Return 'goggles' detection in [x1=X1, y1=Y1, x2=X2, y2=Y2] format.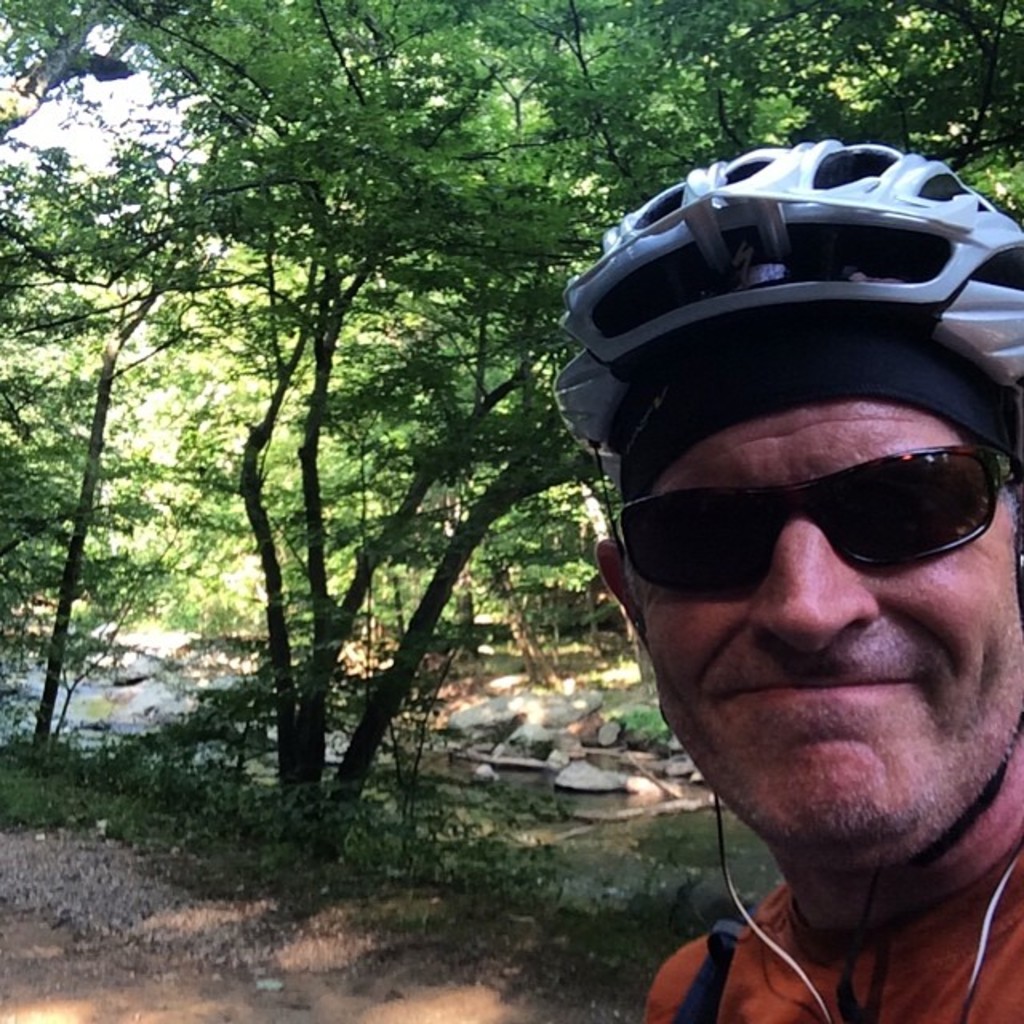
[x1=619, y1=426, x2=1002, y2=598].
